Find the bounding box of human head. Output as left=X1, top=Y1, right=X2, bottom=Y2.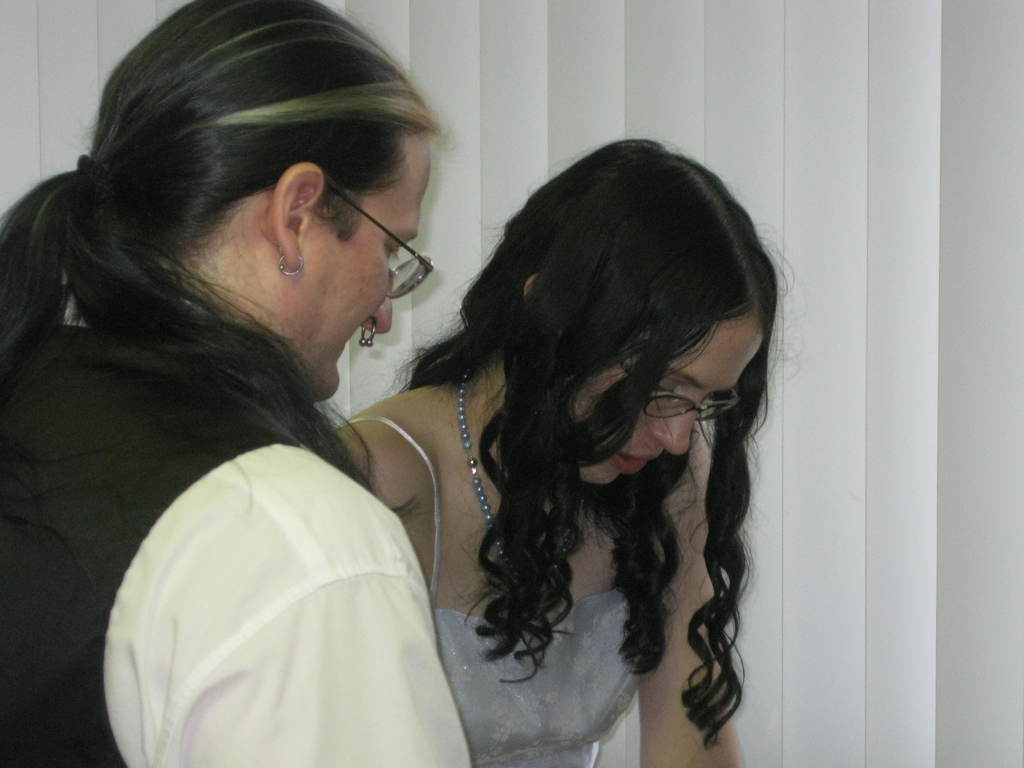
left=492, top=138, right=778, bottom=486.
